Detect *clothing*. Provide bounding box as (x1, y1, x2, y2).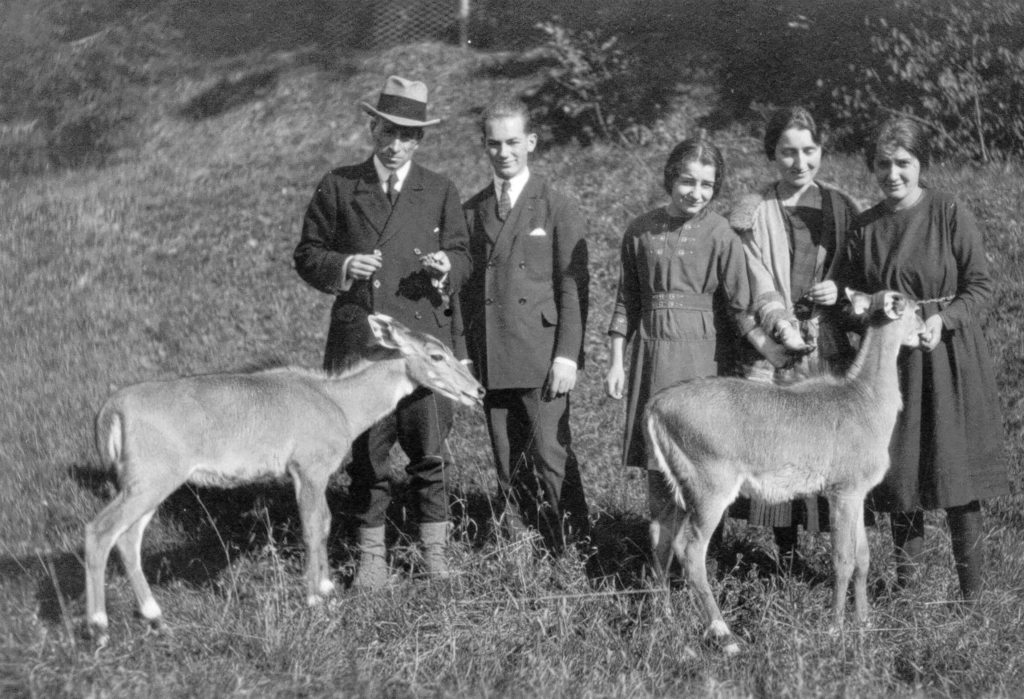
(852, 132, 1000, 560).
